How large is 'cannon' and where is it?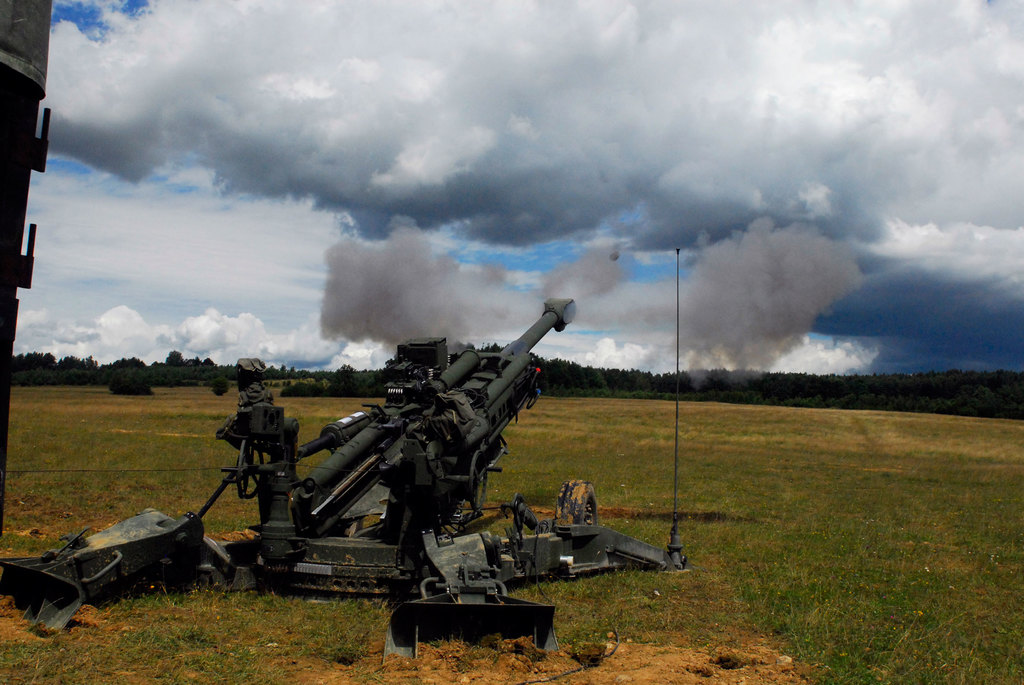
Bounding box: bbox(0, 243, 688, 666).
